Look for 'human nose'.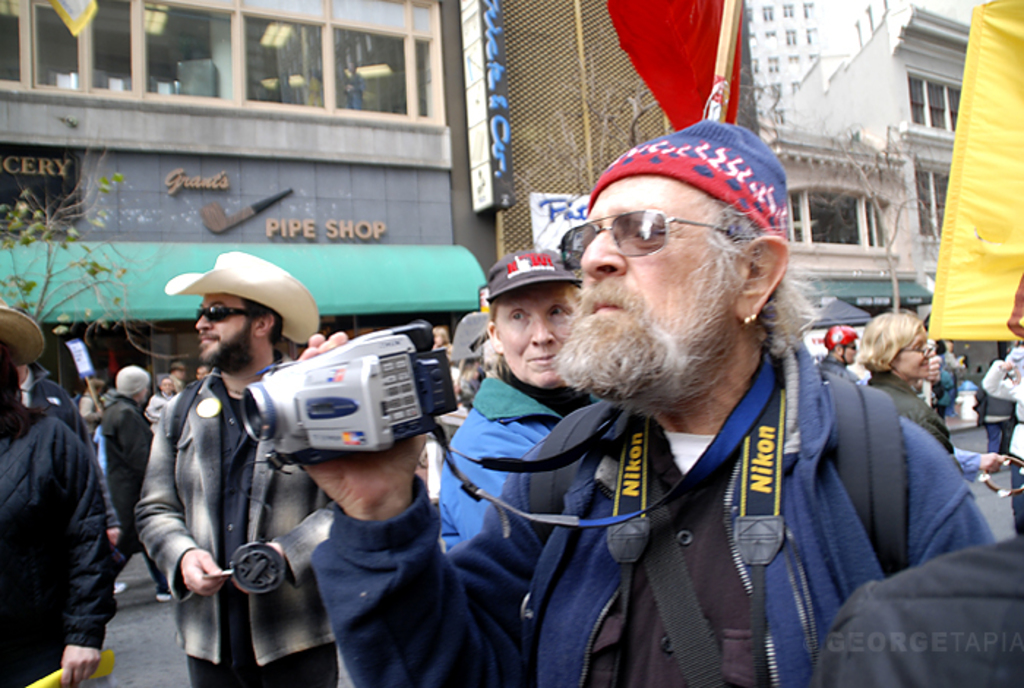
Found: x1=530, y1=316, x2=557, y2=348.
